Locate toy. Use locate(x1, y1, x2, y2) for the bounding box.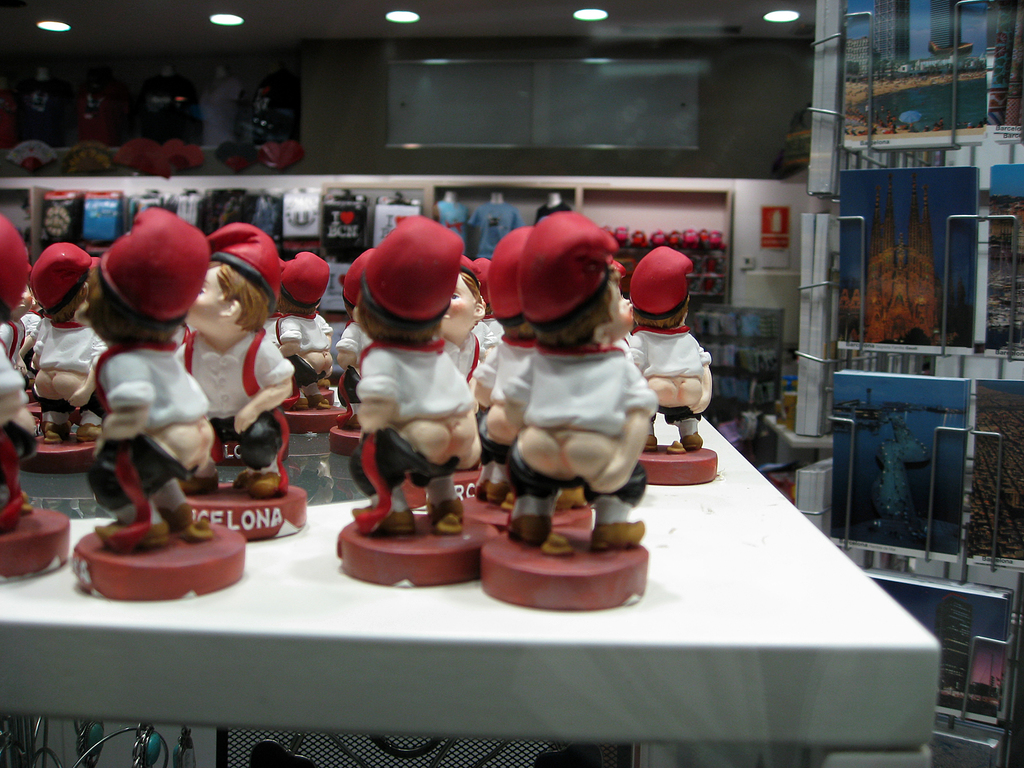
locate(626, 248, 728, 471).
